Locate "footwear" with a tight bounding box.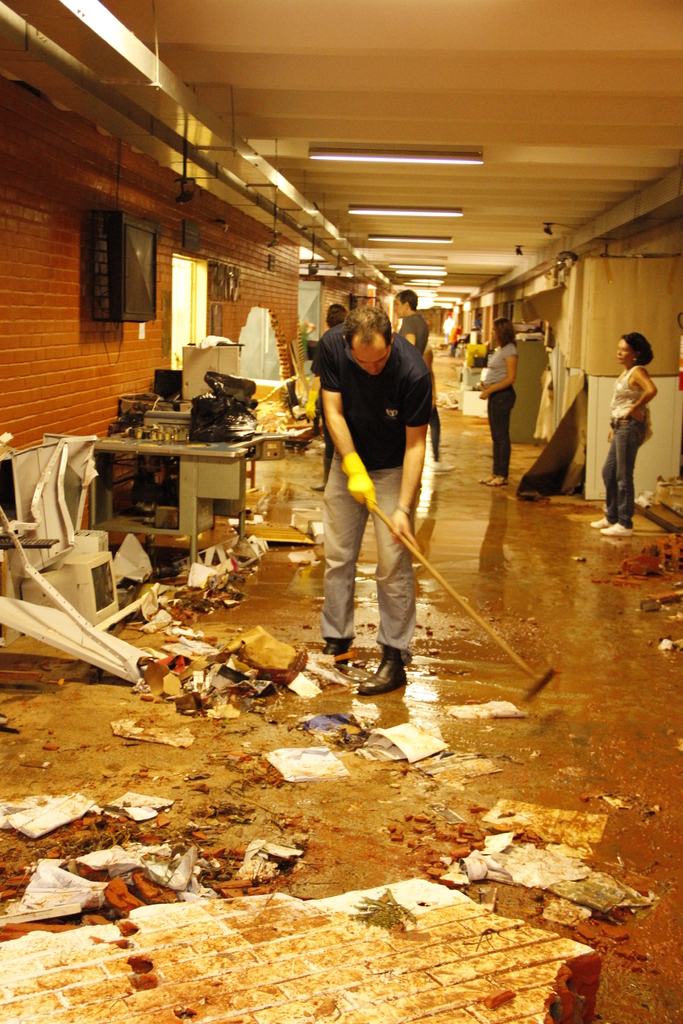
(353, 650, 406, 692).
